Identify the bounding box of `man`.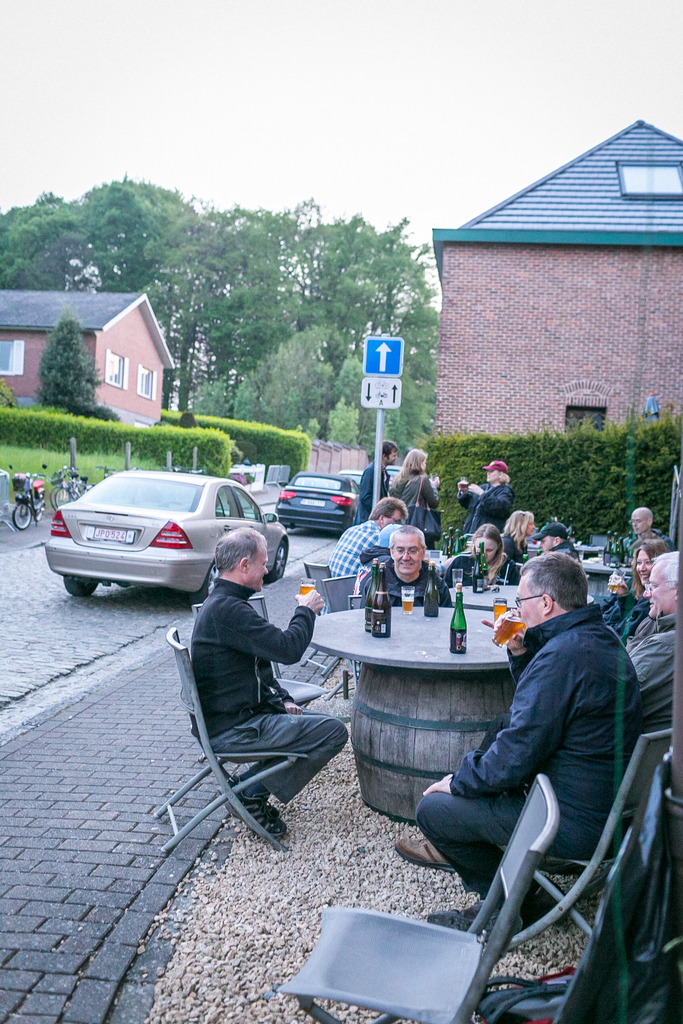
[195,529,349,841].
